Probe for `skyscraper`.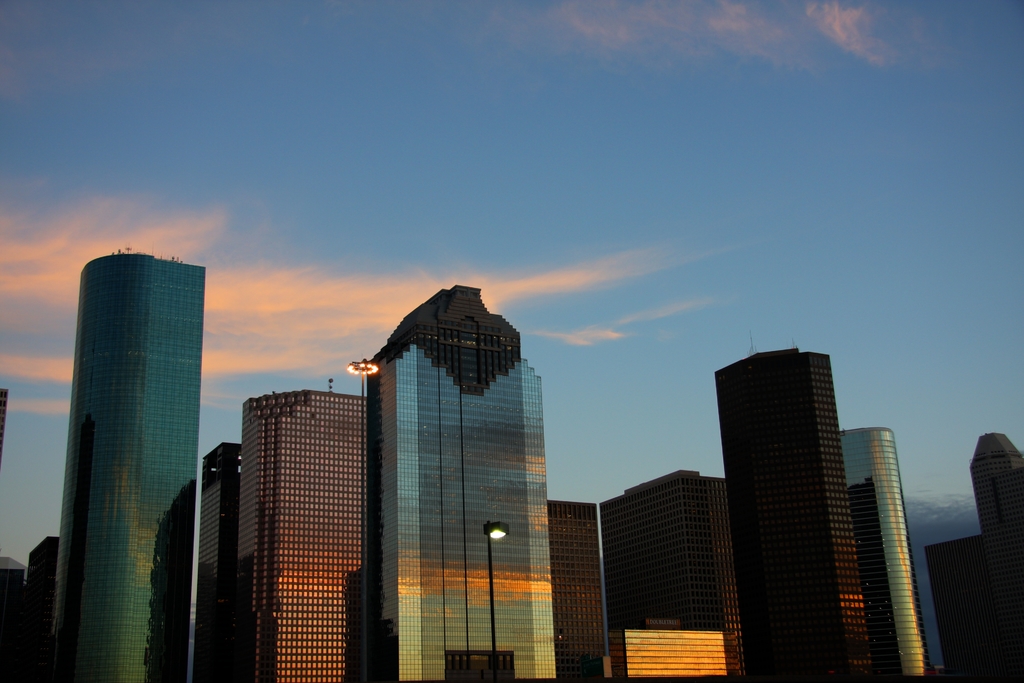
Probe result: locate(834, 427, 932, 682).
